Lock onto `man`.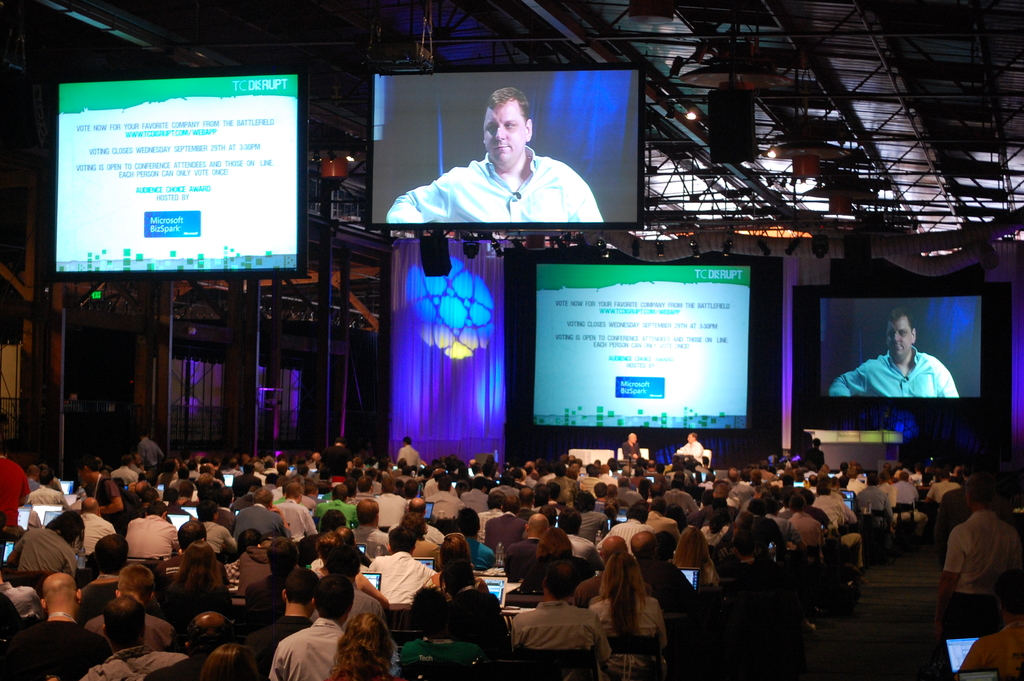
Locked: [120, 496, 186, 557].
